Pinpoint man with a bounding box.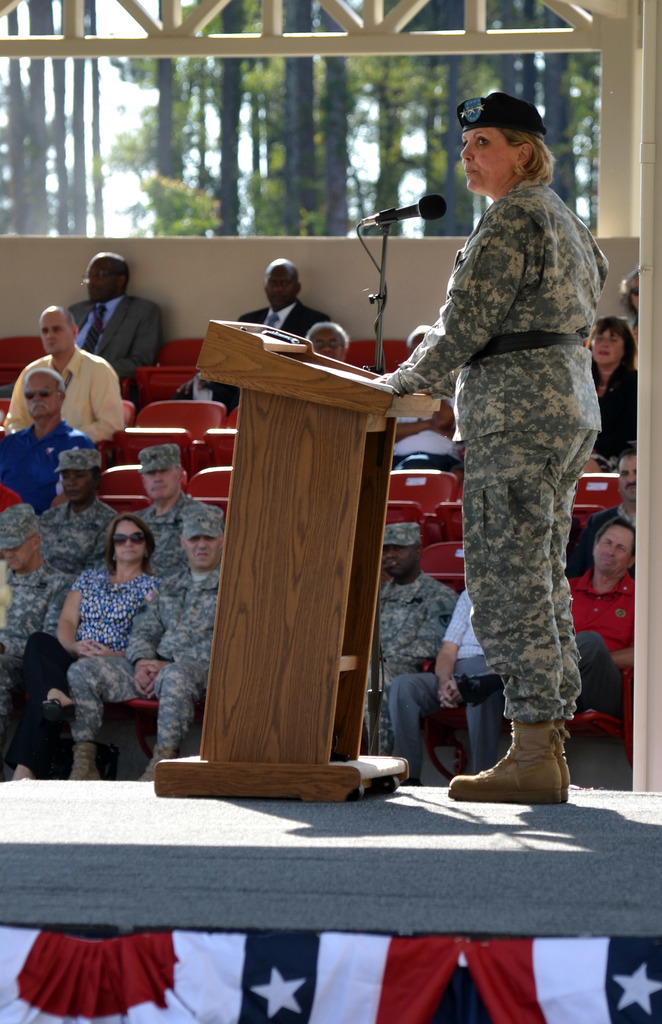
BBox(35, 449, 116, 573).
